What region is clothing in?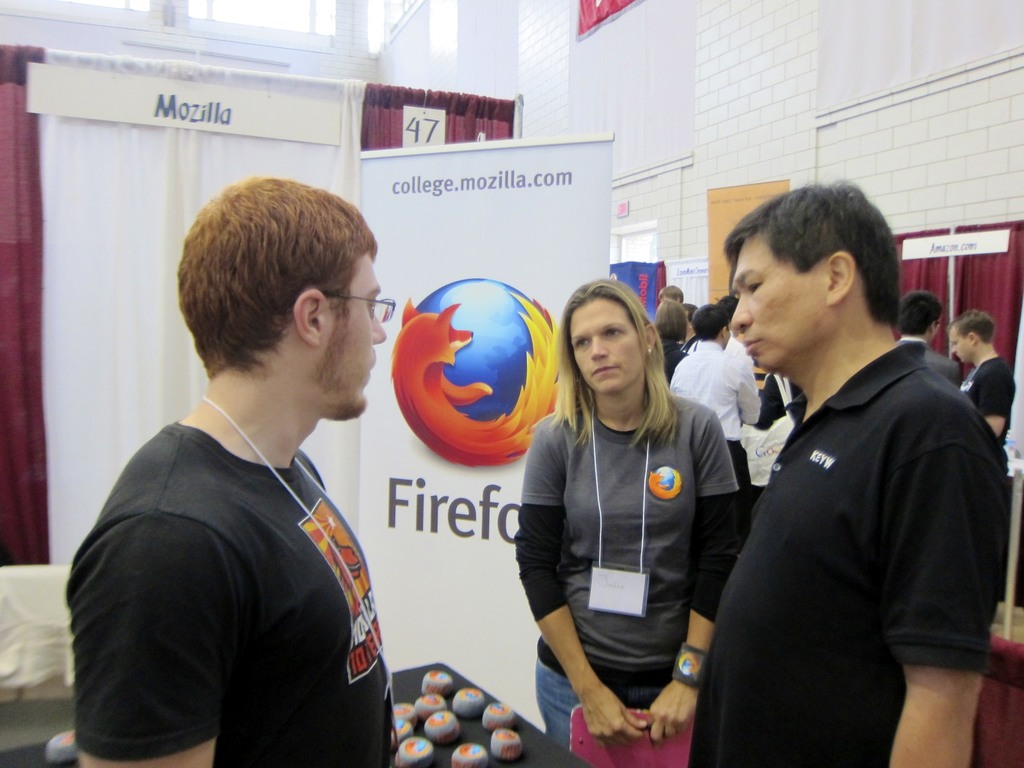
x1=685, y1=336, x2=1006, y2=767.
